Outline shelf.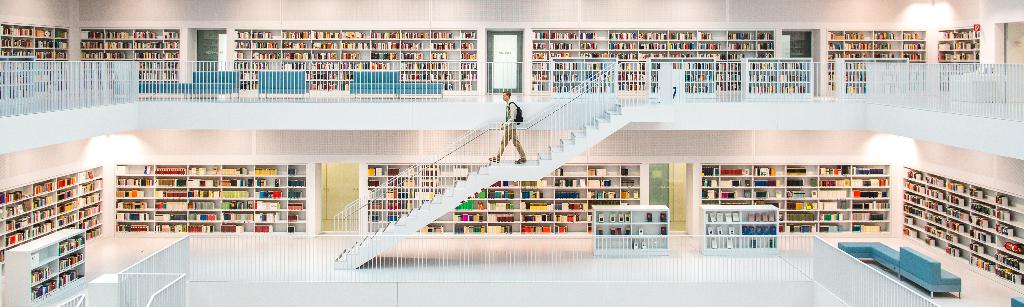
Outline: (288, 212, 305, 222).
